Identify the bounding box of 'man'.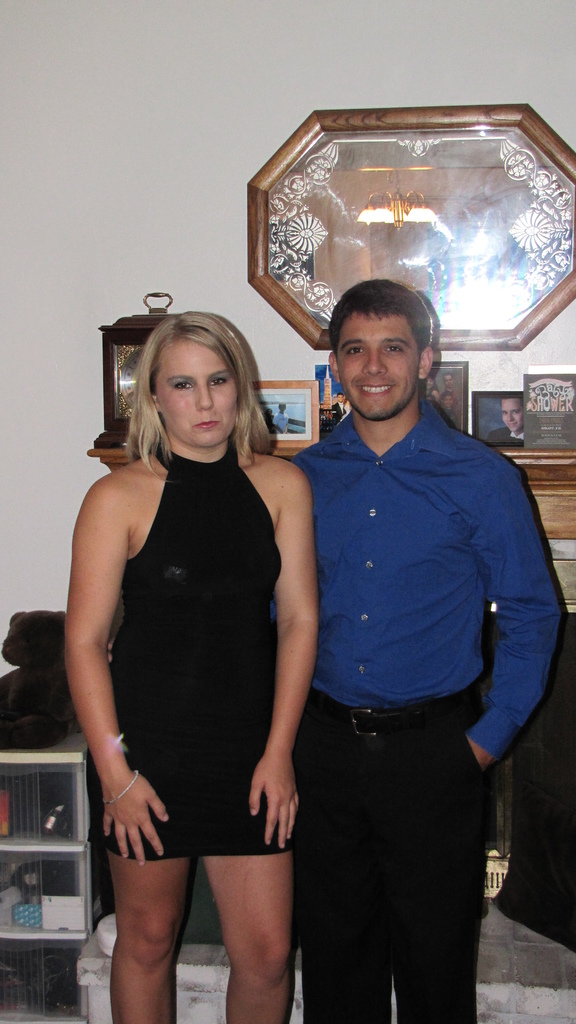
locate(487, 396, 525, 443).
